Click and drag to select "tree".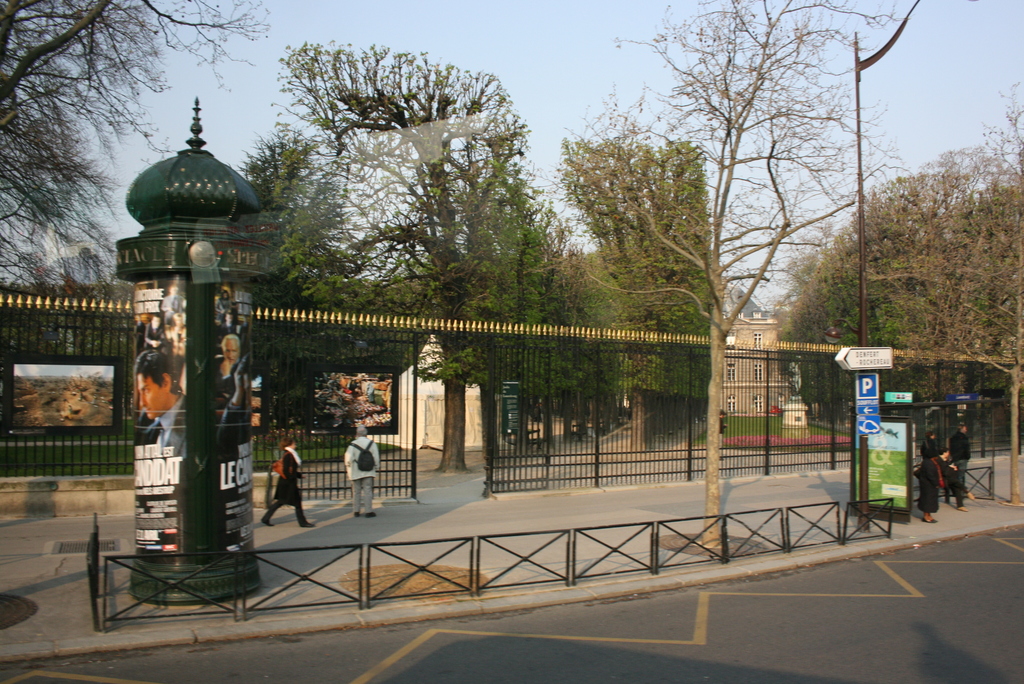
Selection: <region>232, 116, 396, 413</region>.
